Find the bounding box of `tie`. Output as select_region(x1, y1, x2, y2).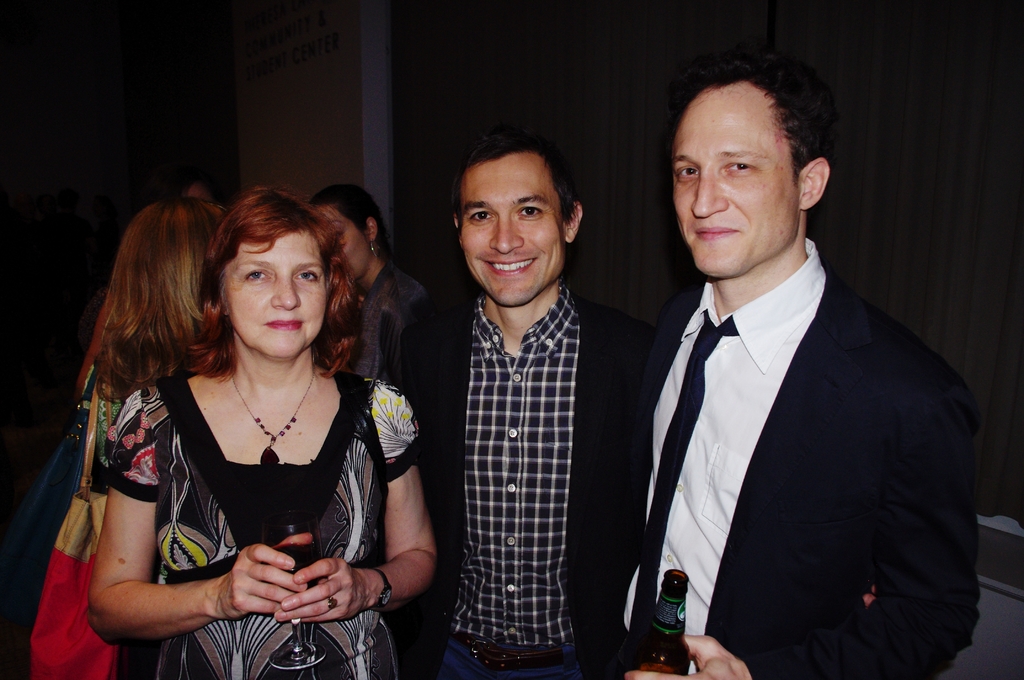
select_region(628, 308, 740, 660).
